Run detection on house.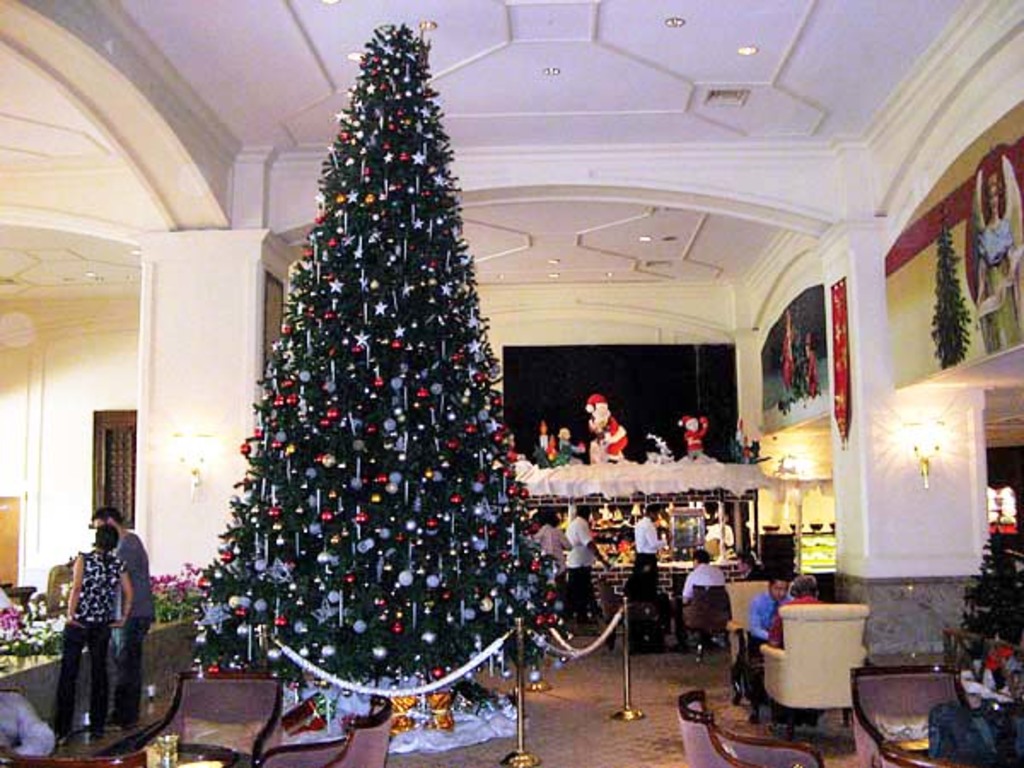
Result: [x1=0, y1=0, x2=1022, y2=766].
